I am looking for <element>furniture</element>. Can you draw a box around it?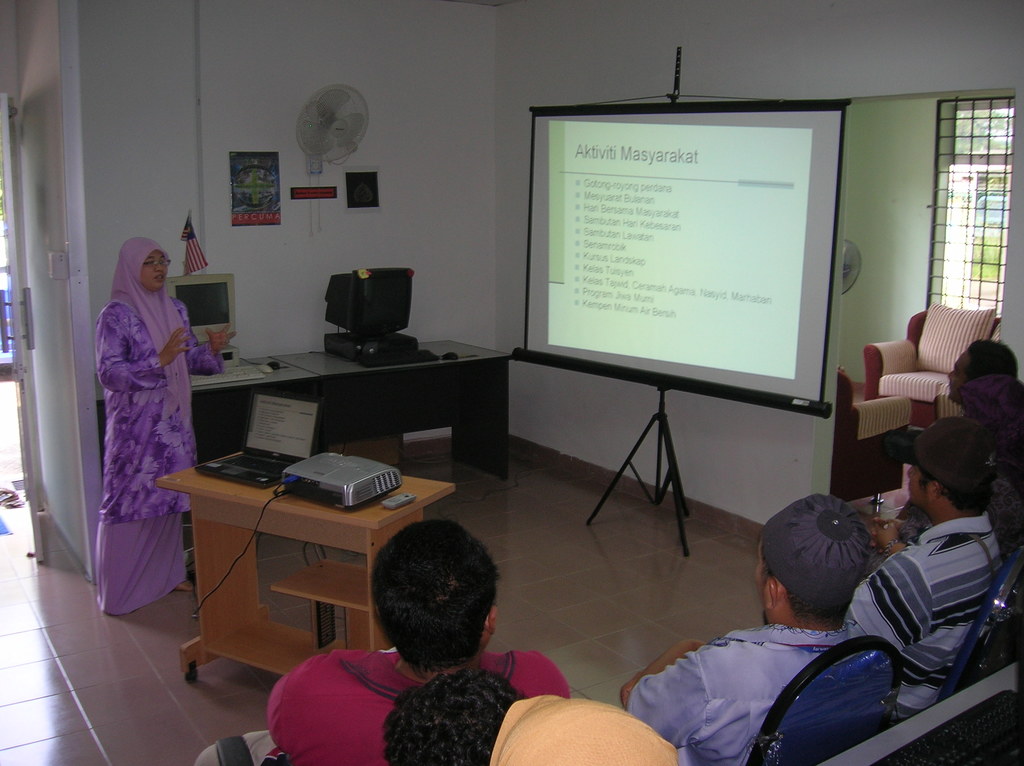
Sure, the bounding box is <bbox>862, 303, 1002, 429</bbox>.
